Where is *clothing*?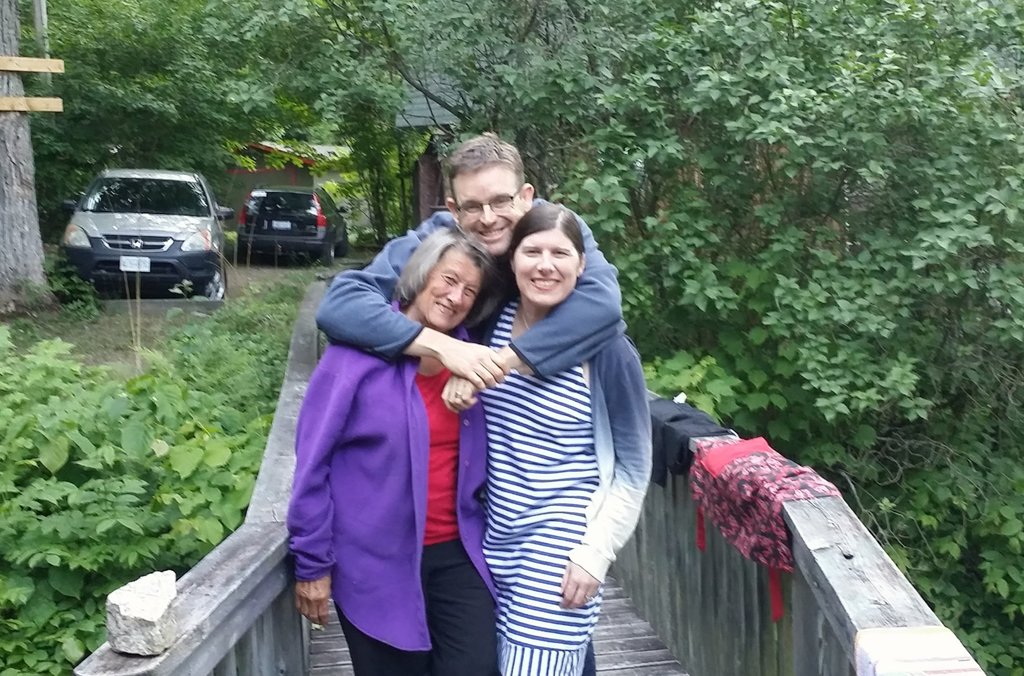
bbox=(459, 229, 647, 663).
